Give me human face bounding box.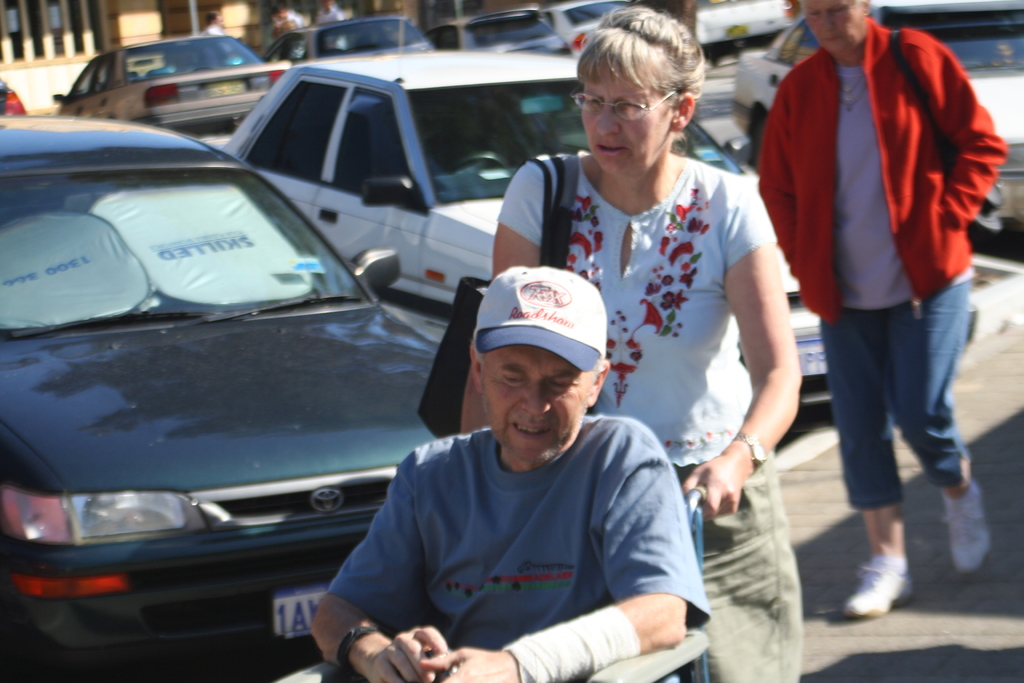
[802, 0, 860, 54].
